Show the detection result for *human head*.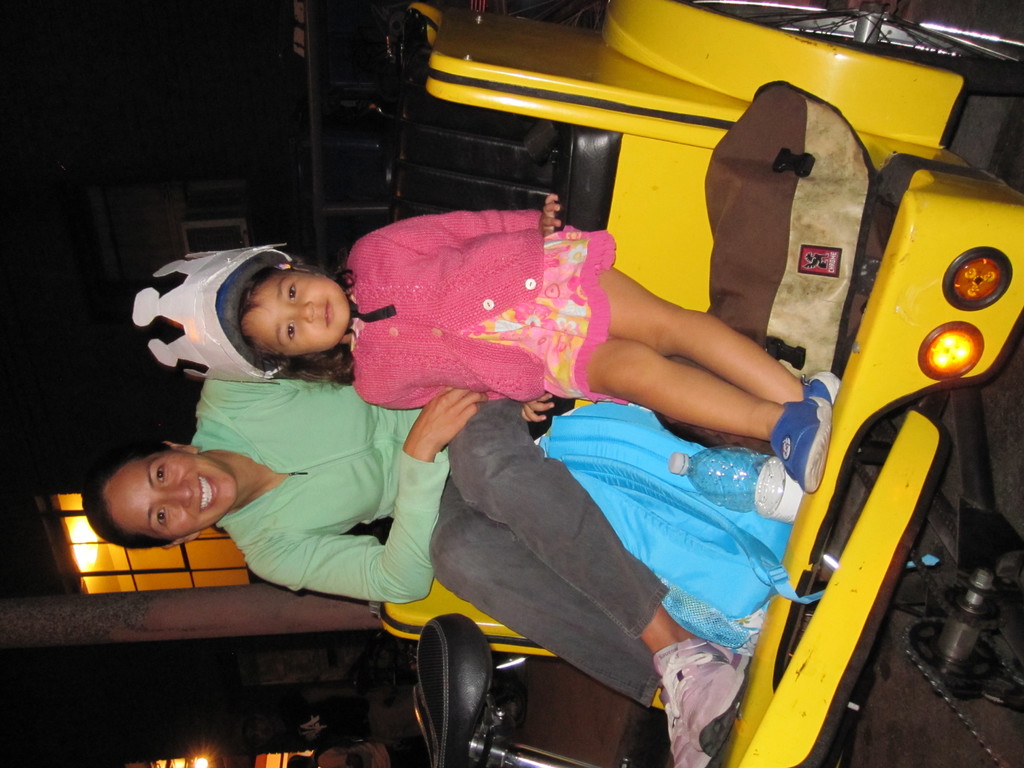
pyautogui.locateOnScreen(128, 247, 355, 383).
